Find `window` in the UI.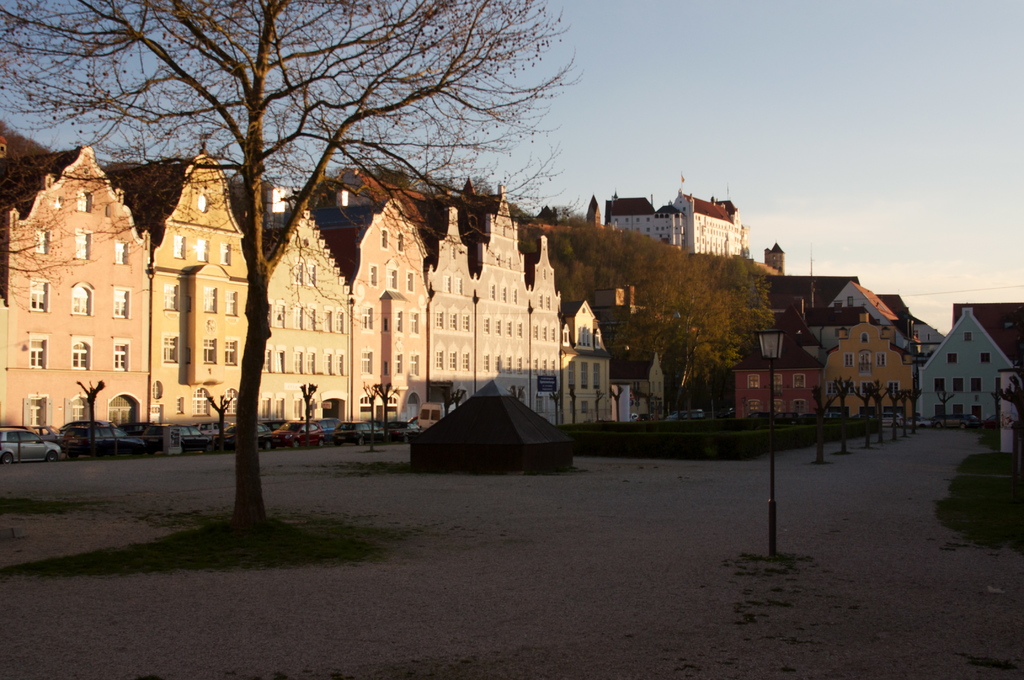
UI element at rect(333, 304, 346, 336).
